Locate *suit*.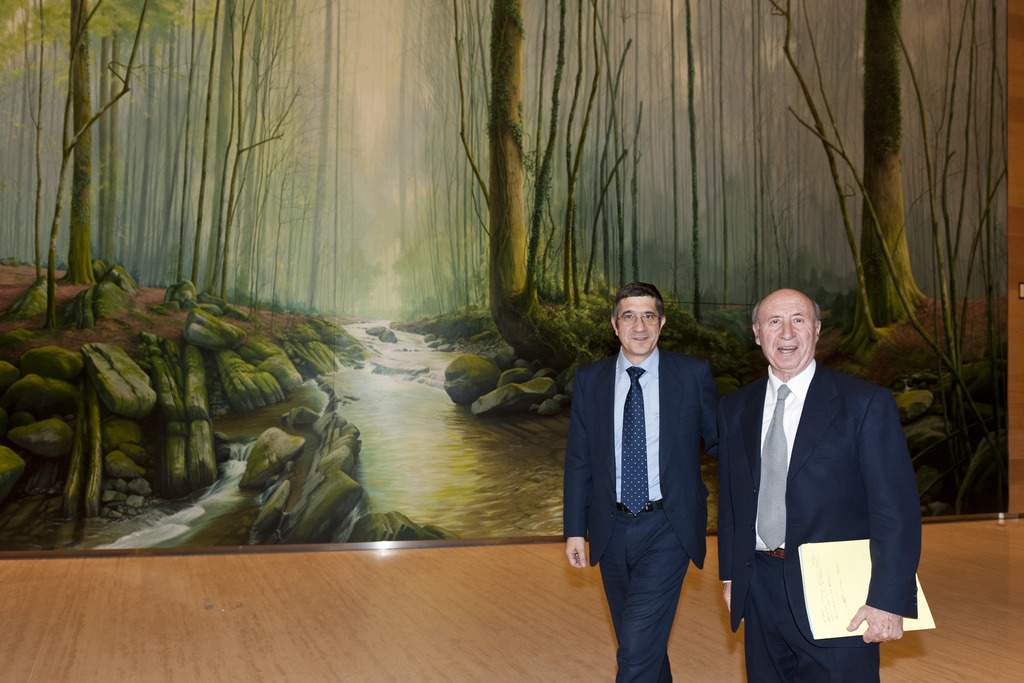
Bounding box: pyautogui.locateOnScreen(733, 273, 927, 676).
